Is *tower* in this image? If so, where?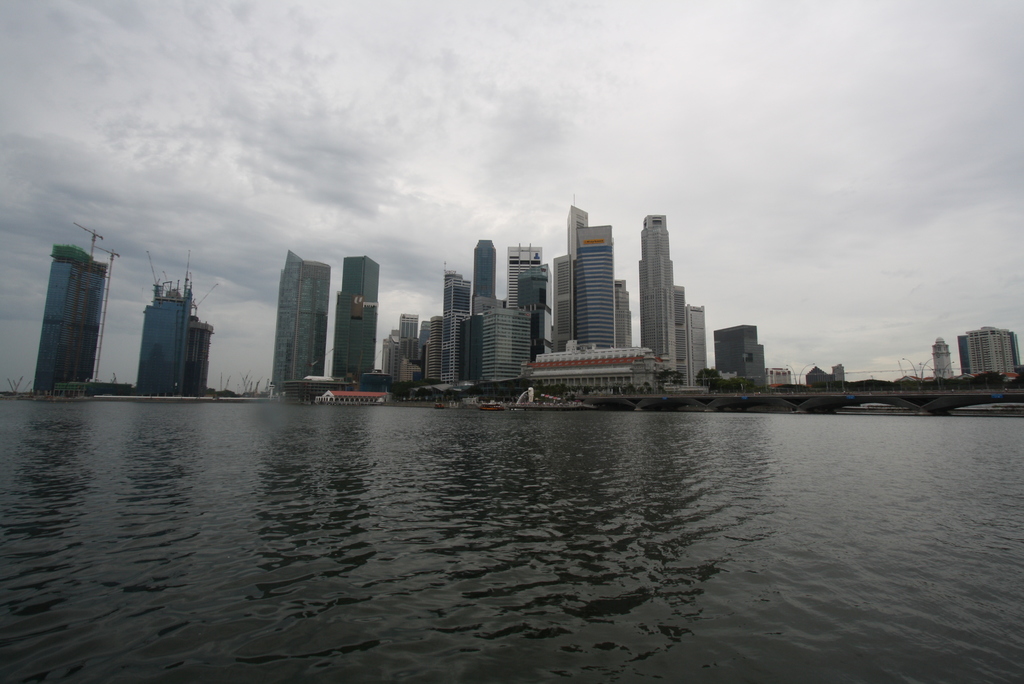
Yes, at bbox(643, 217, 677, 377).
